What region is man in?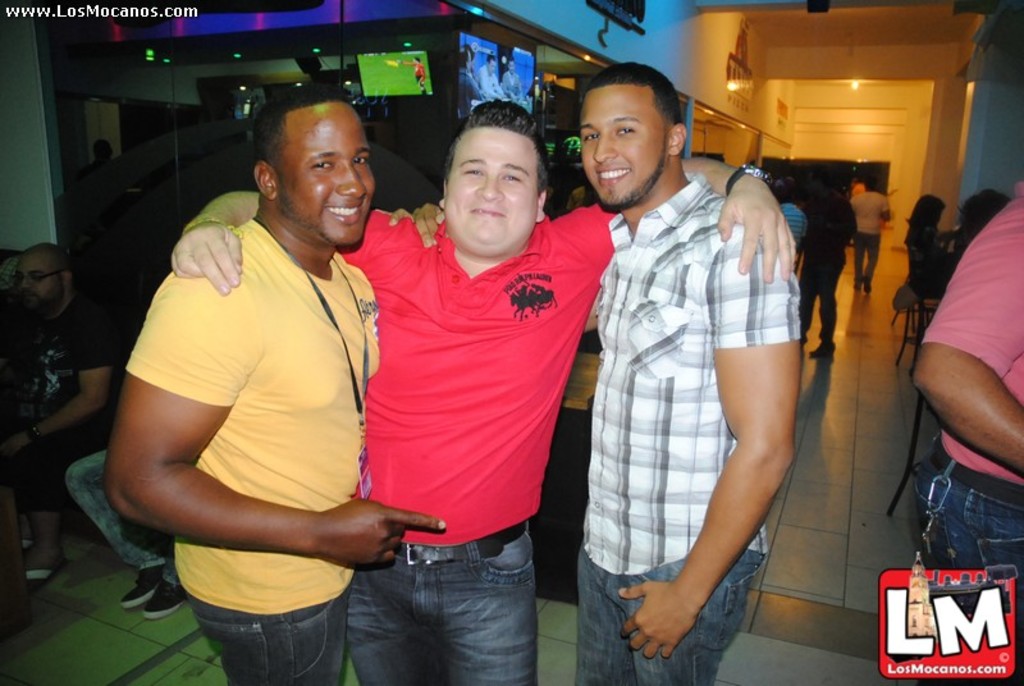
<box>108,84,445,685</box>.
